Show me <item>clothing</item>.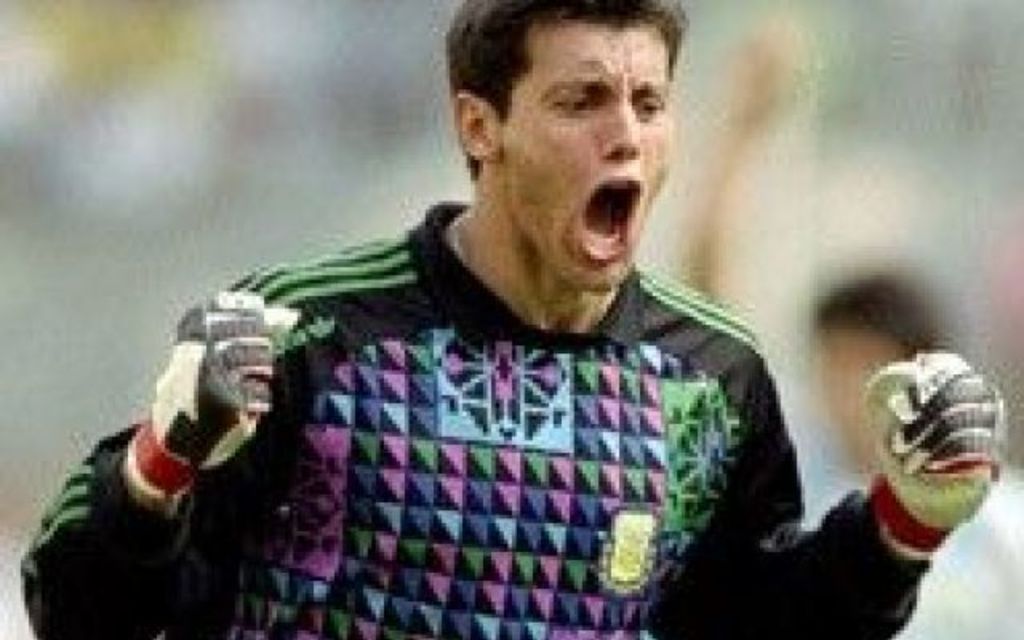
<item>clothing</item> is here: 130,141,830,639.
